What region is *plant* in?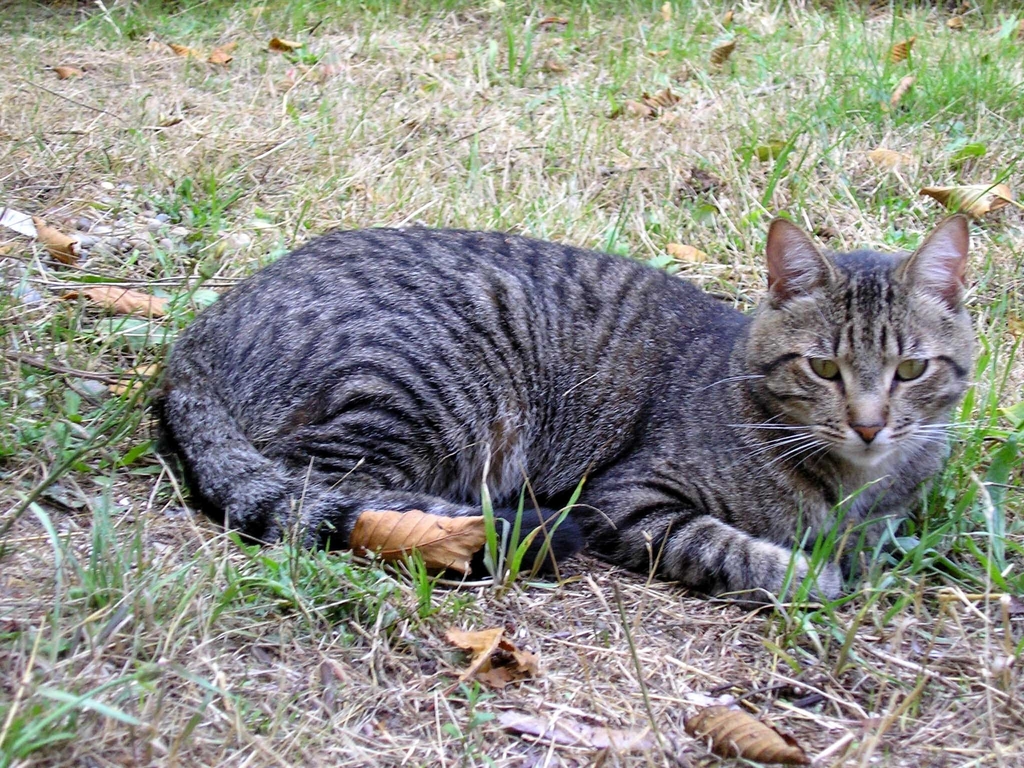
bbox=[605, 1, 662, 140].
